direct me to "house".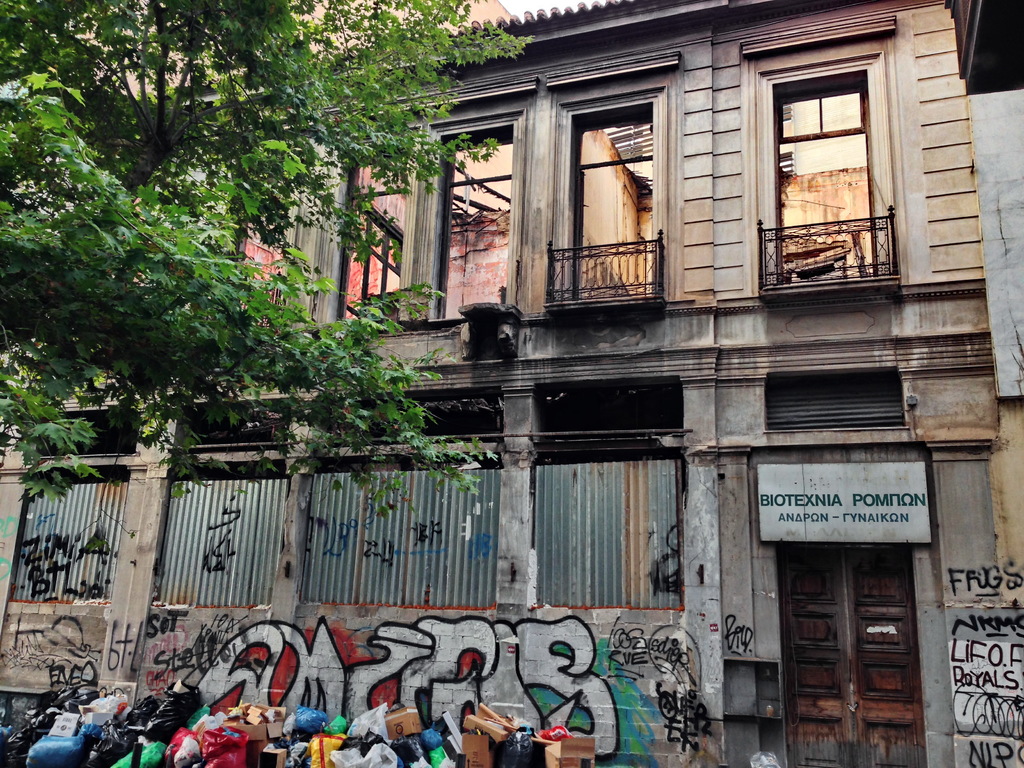
Direction: (0, 0, 1023, 767).
